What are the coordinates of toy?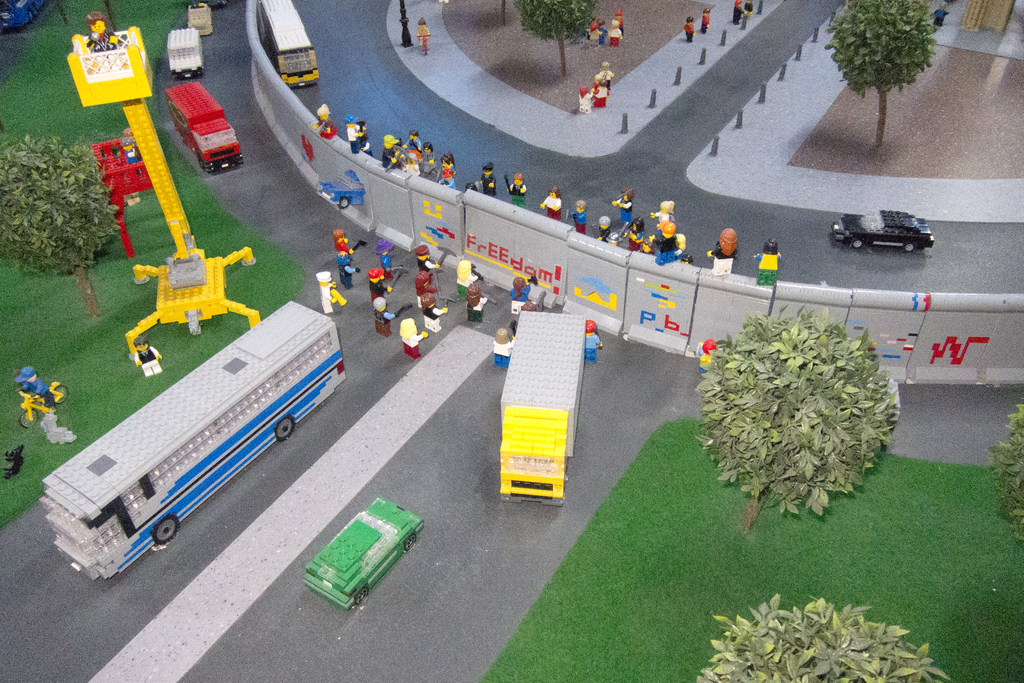
bbox(65, 24, 261, 359).
